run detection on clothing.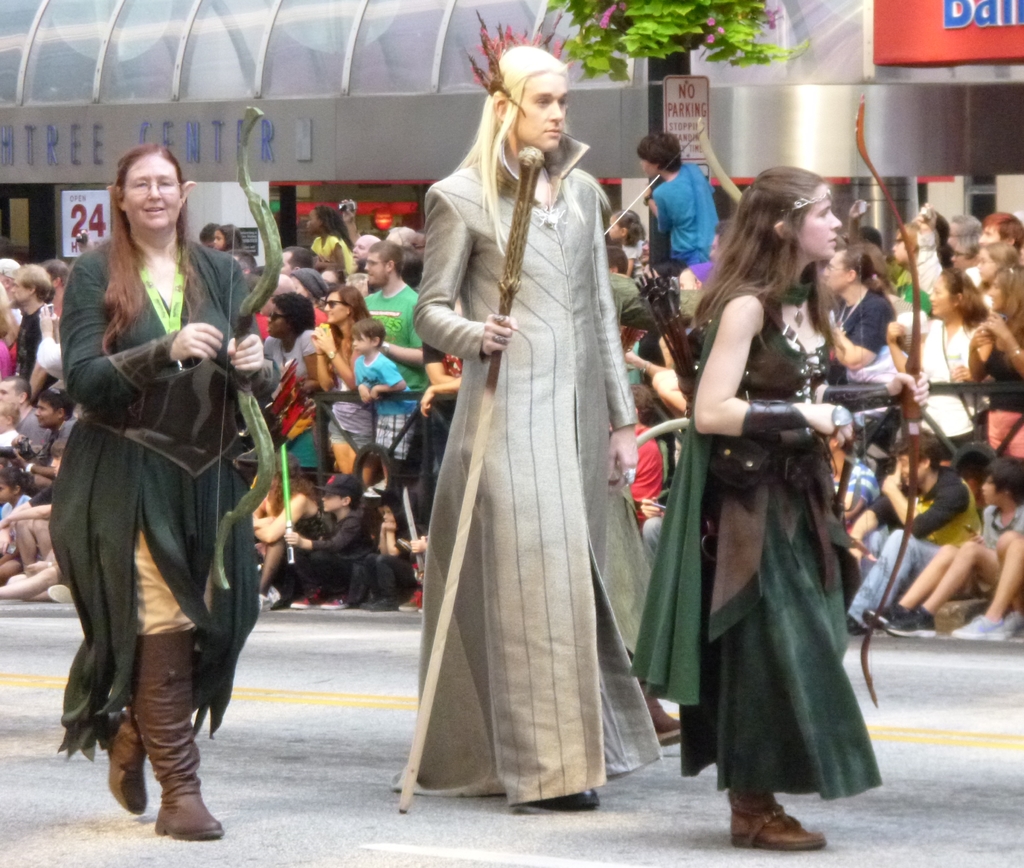
Result: locate(310, 507, 372, 606).
